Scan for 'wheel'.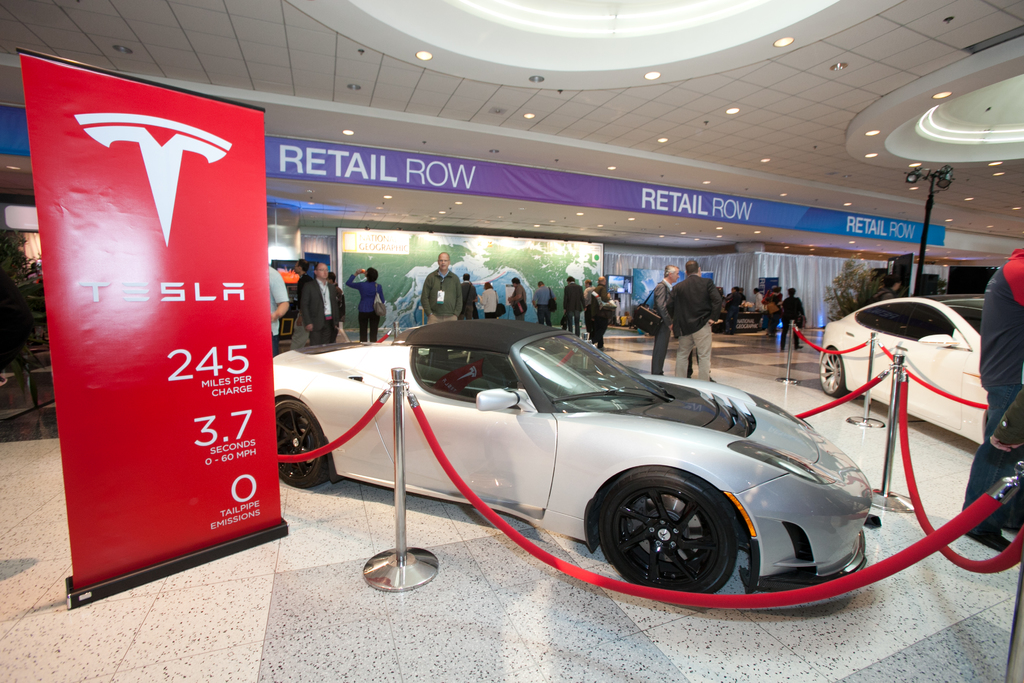
Scan result: left=820, top=350, right=847, bottom=400.
